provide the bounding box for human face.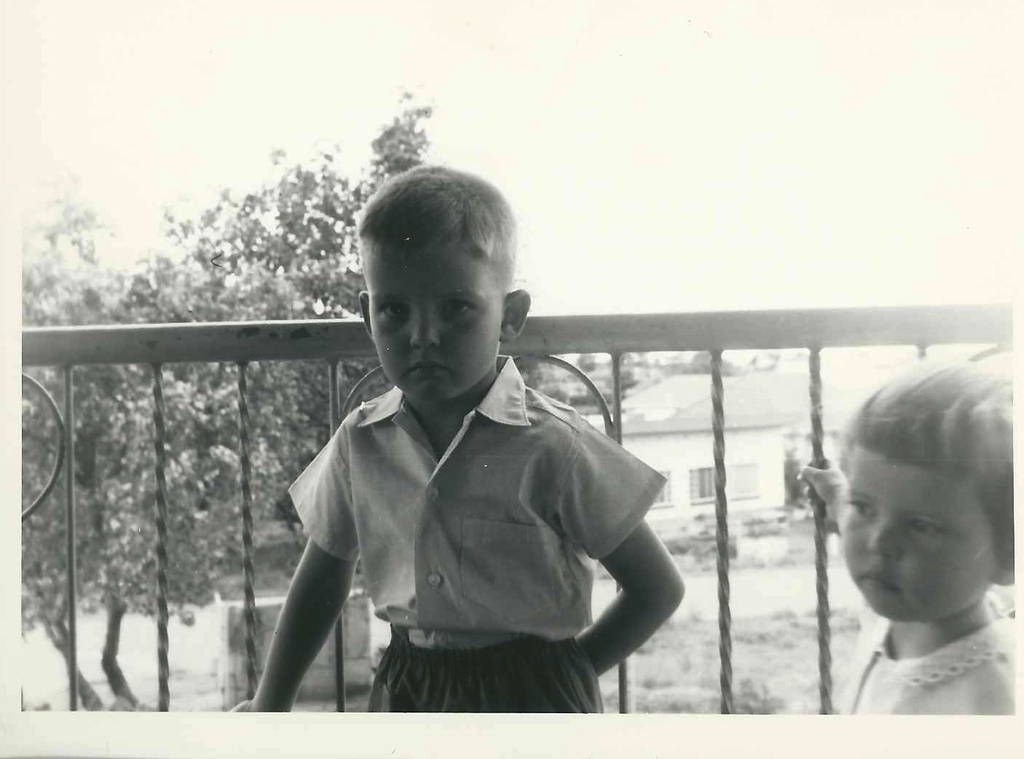
Rect(837, 459, 993, 624).
